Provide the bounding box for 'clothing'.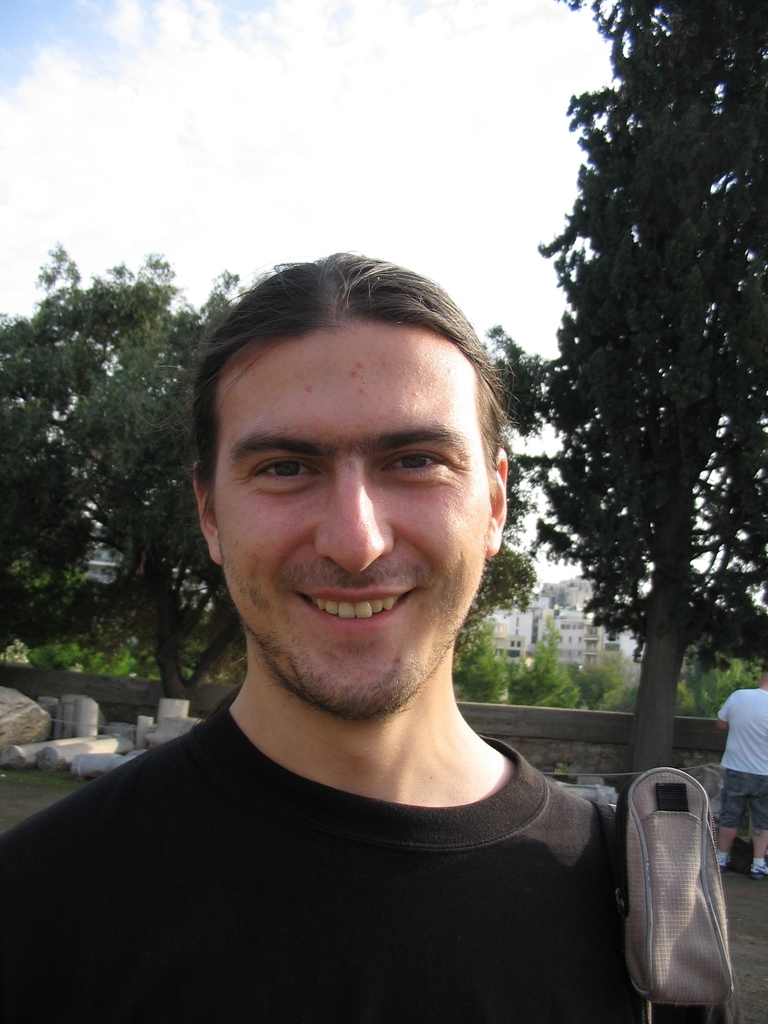
crop(716, 700, 767, 832).
